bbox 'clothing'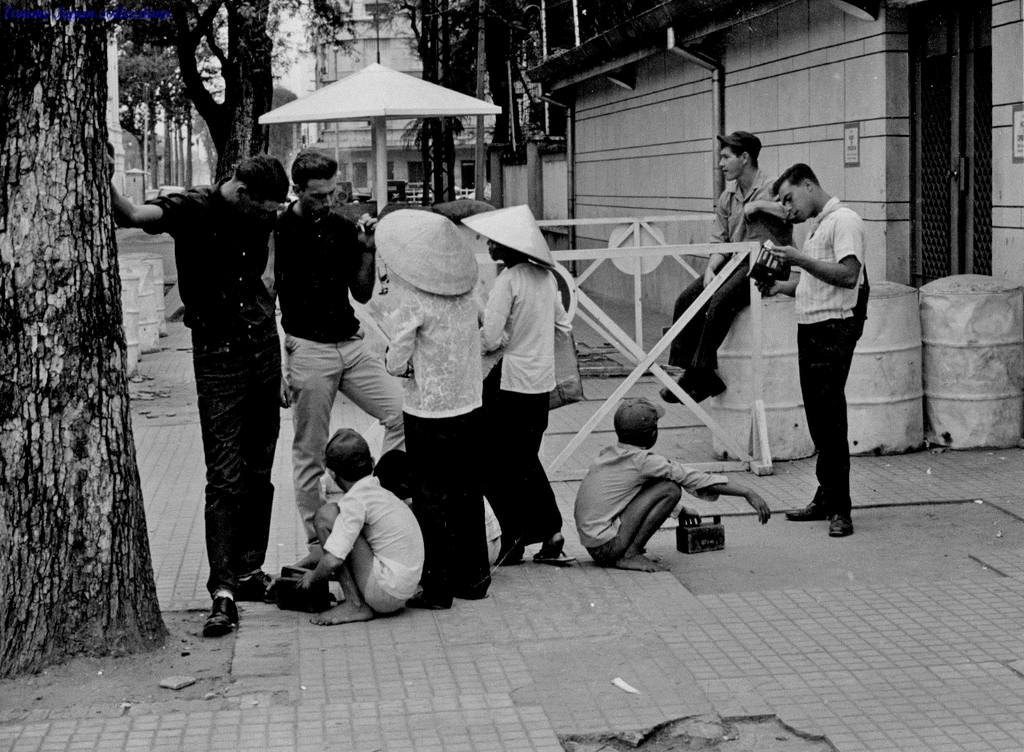
box=[142, 178, 277, 596]
